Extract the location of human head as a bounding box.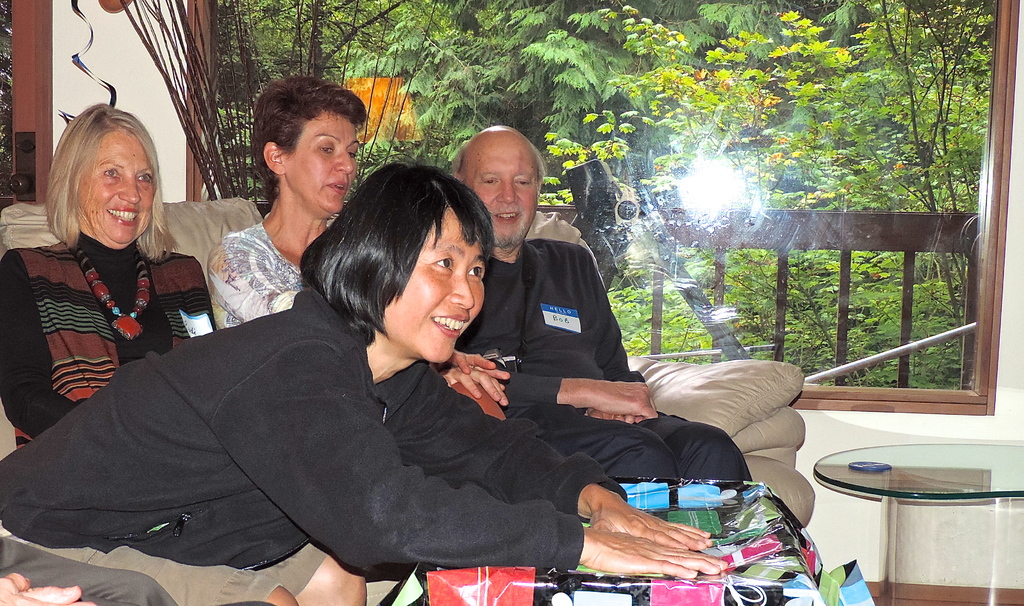
<bbox>454, 124, 540, 245</bbox>.
